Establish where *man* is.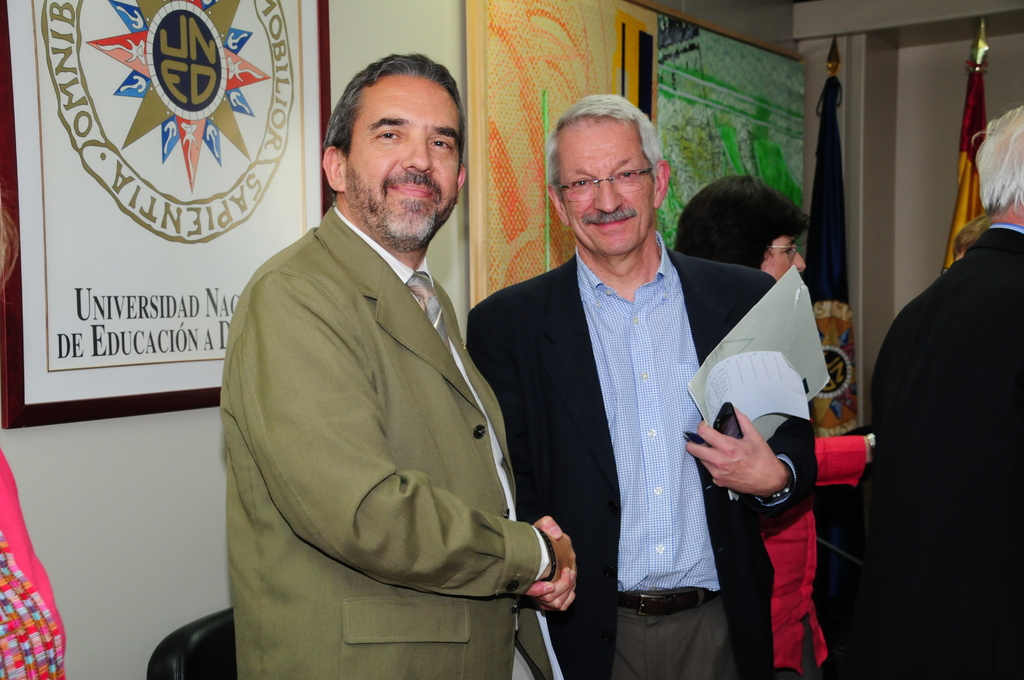
Established at 866:107:1023:679.
